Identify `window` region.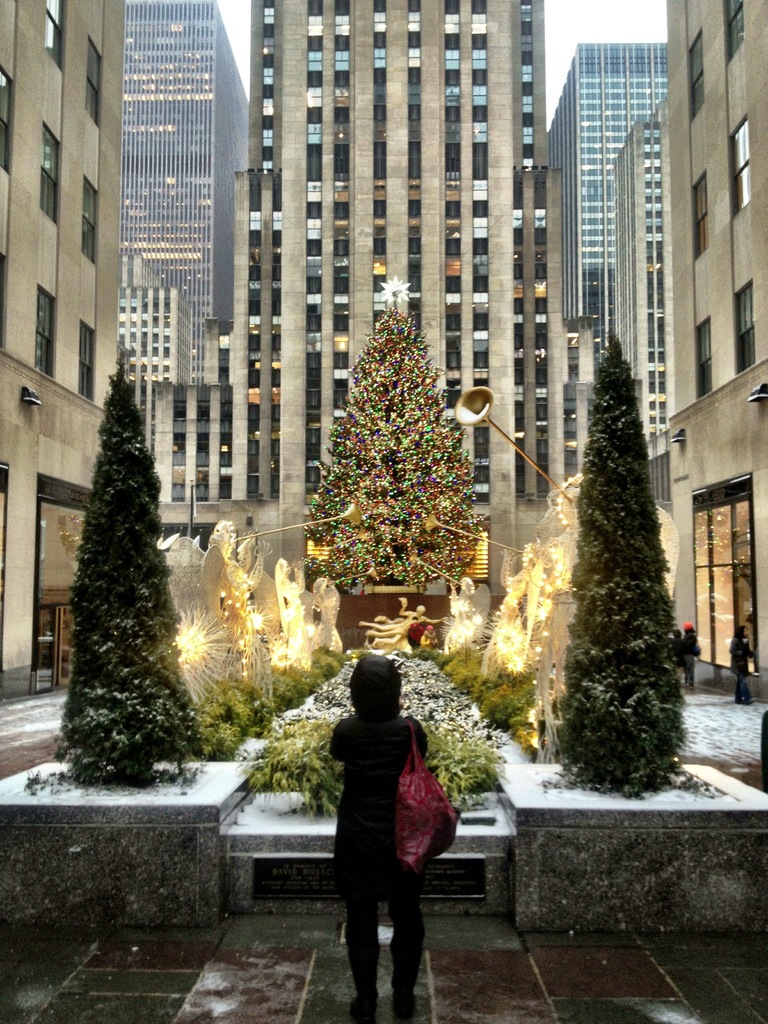
Region: pyautogui.locateOnScreen(84, 42, 107, 114).
